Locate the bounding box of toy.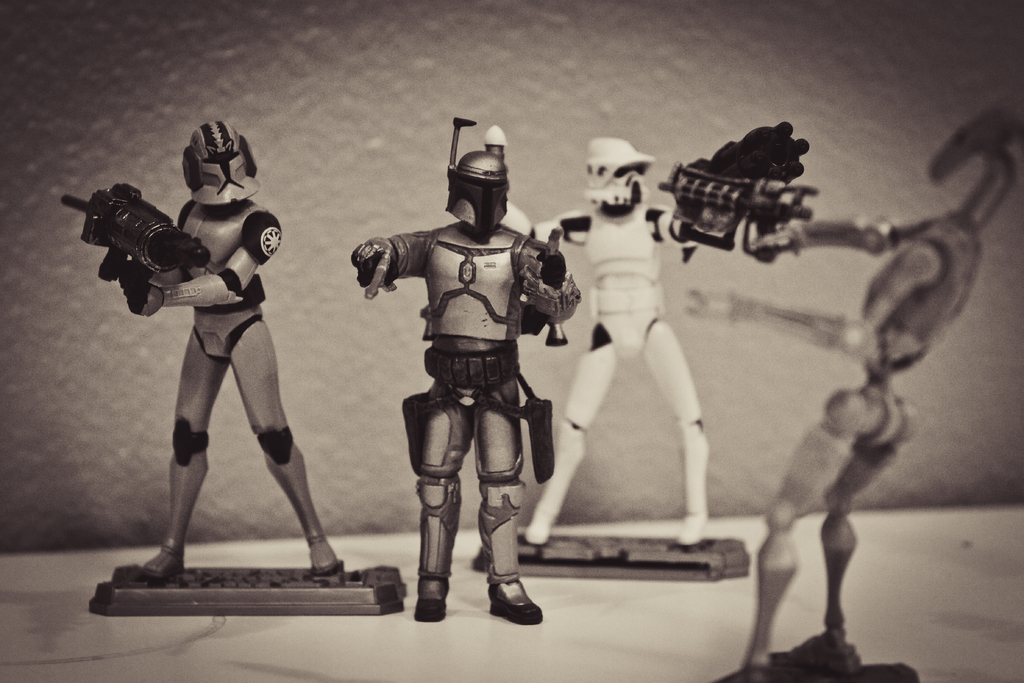
Bounding box: box=[359, 163, 596, 617].
